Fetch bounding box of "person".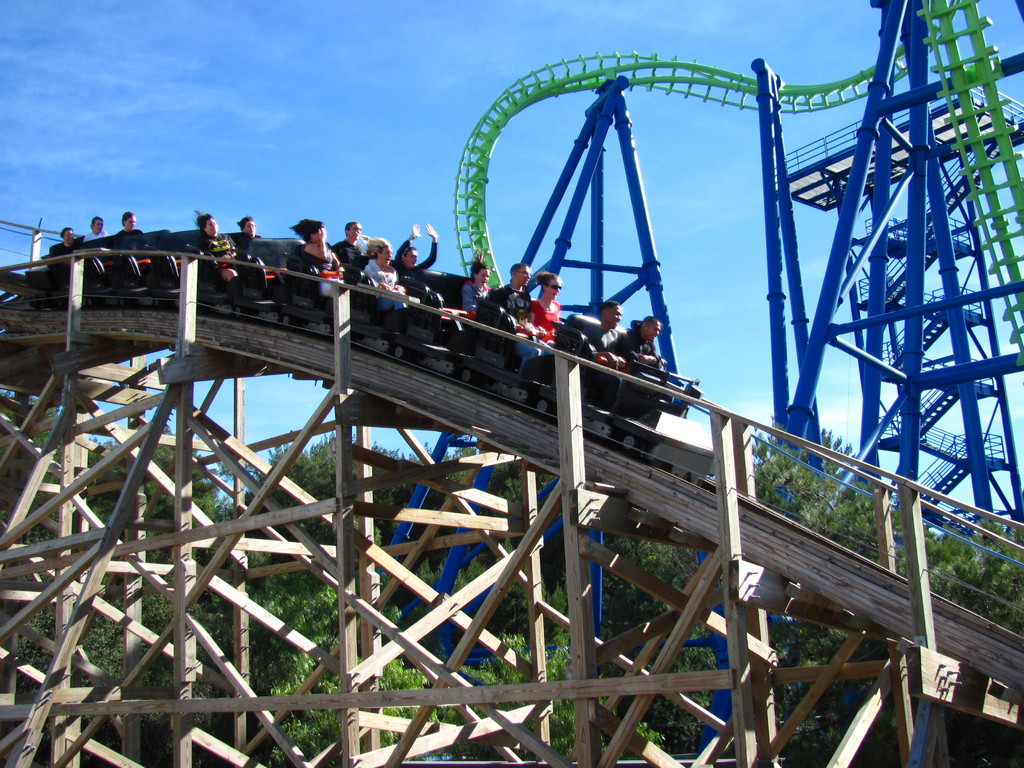
Bbox: left=318, top=205, right=385, bottom=312.
